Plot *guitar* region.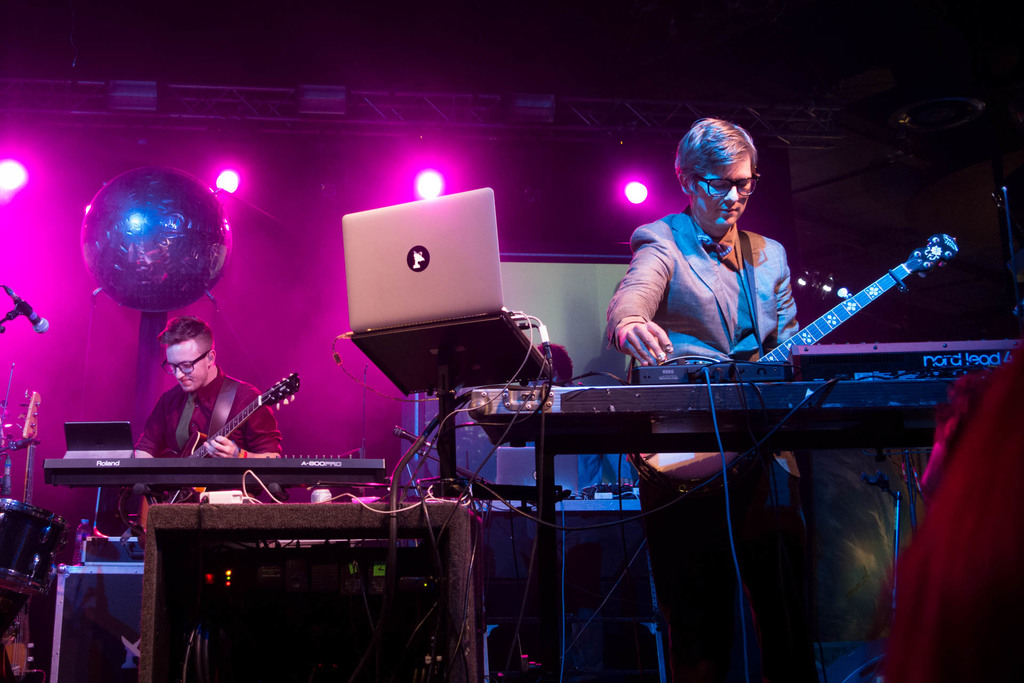
Plotted at bbox=[136, 377, 301, 502].
